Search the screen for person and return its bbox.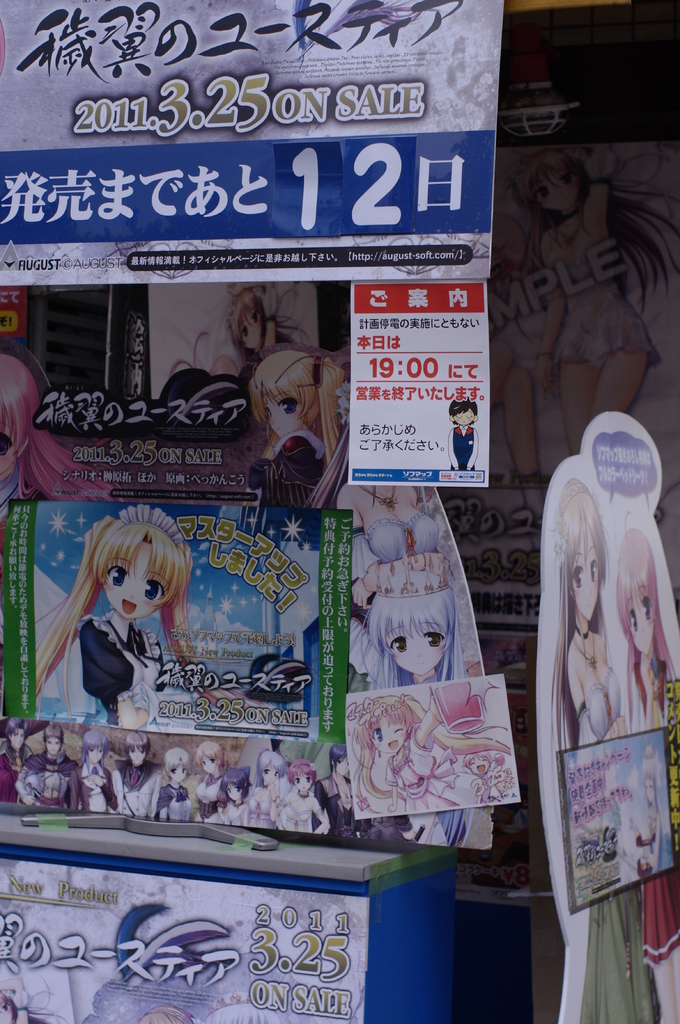
Found: [left=246, top=348, right=347, bottom=510].
